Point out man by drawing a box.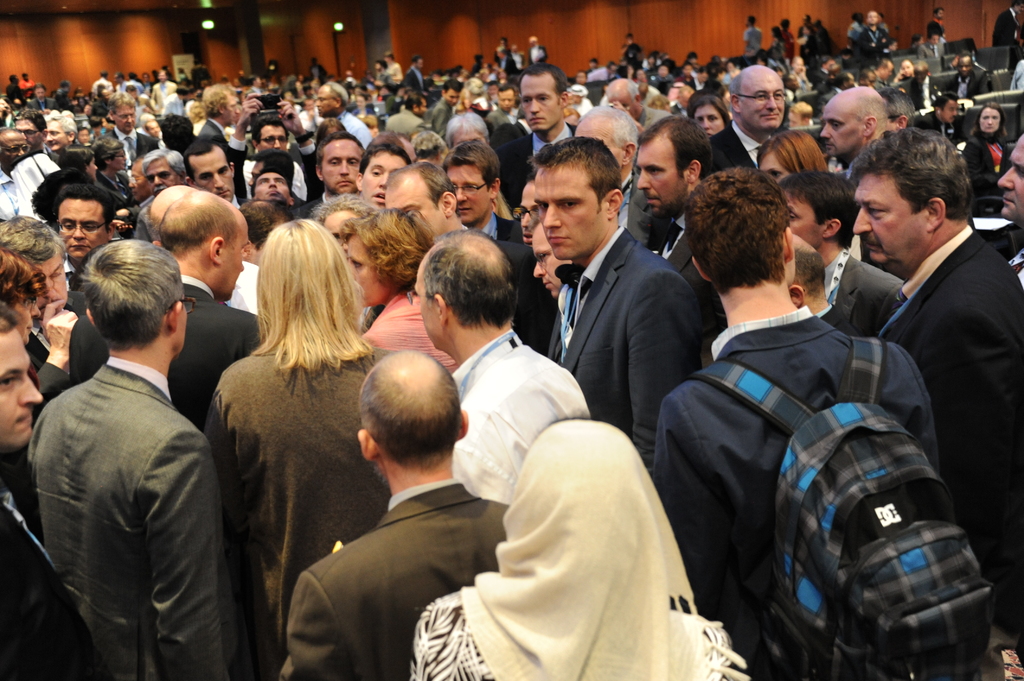
bbox=[225, 92, 326, 204].
